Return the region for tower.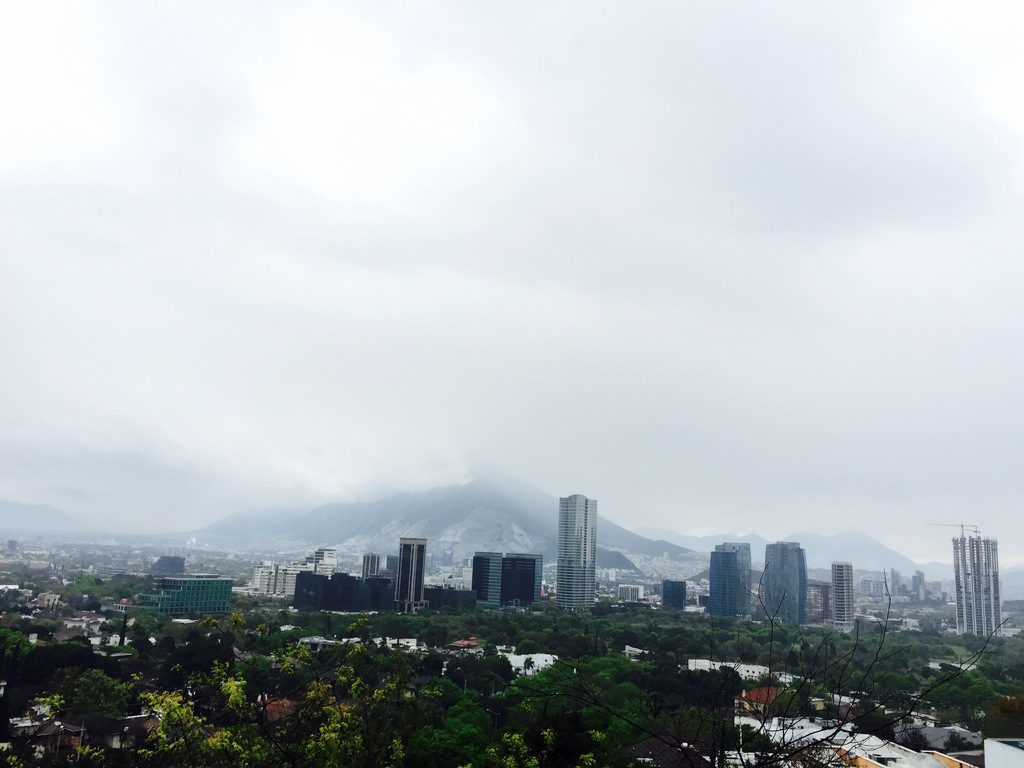
left=765, top=536, right=804, bottom=622.
